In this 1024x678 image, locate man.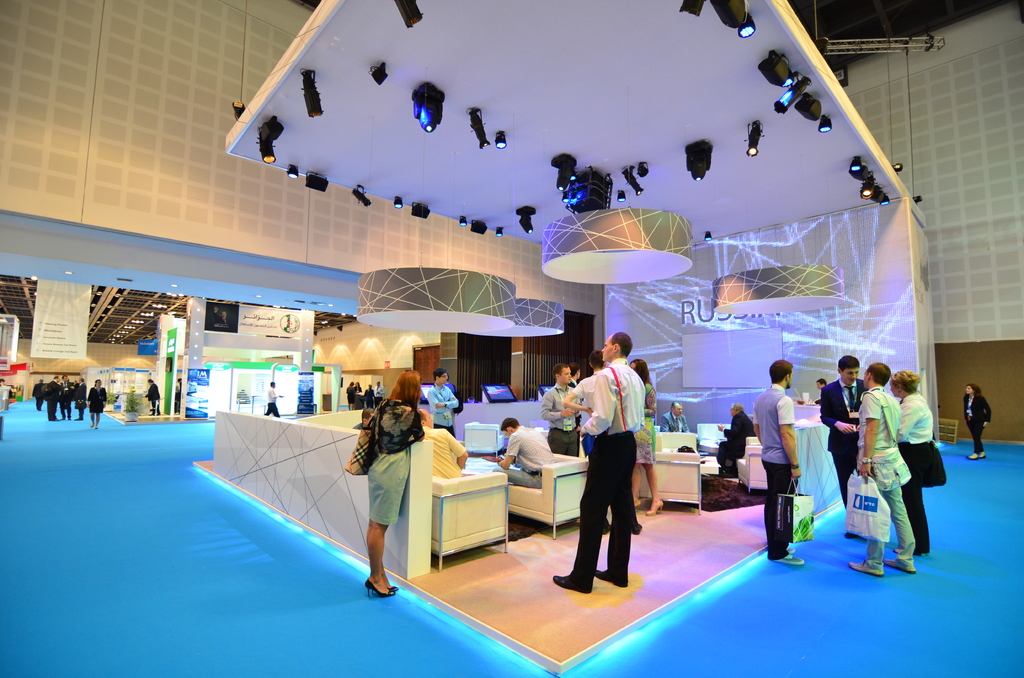
Bounding box: [75,378,80,408].
